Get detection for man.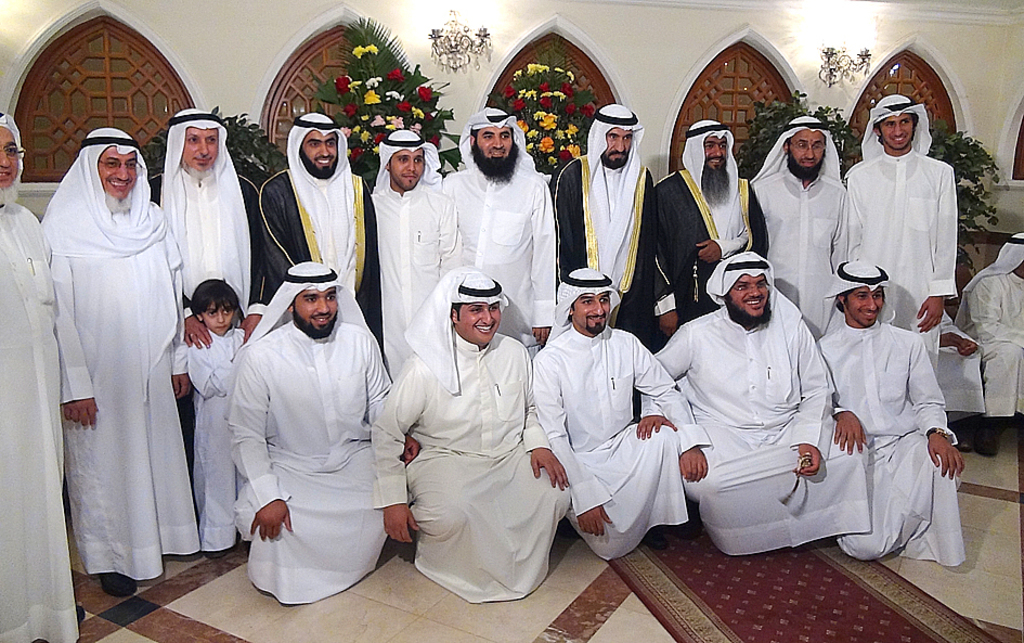
Detection: [843,92,961,382].
